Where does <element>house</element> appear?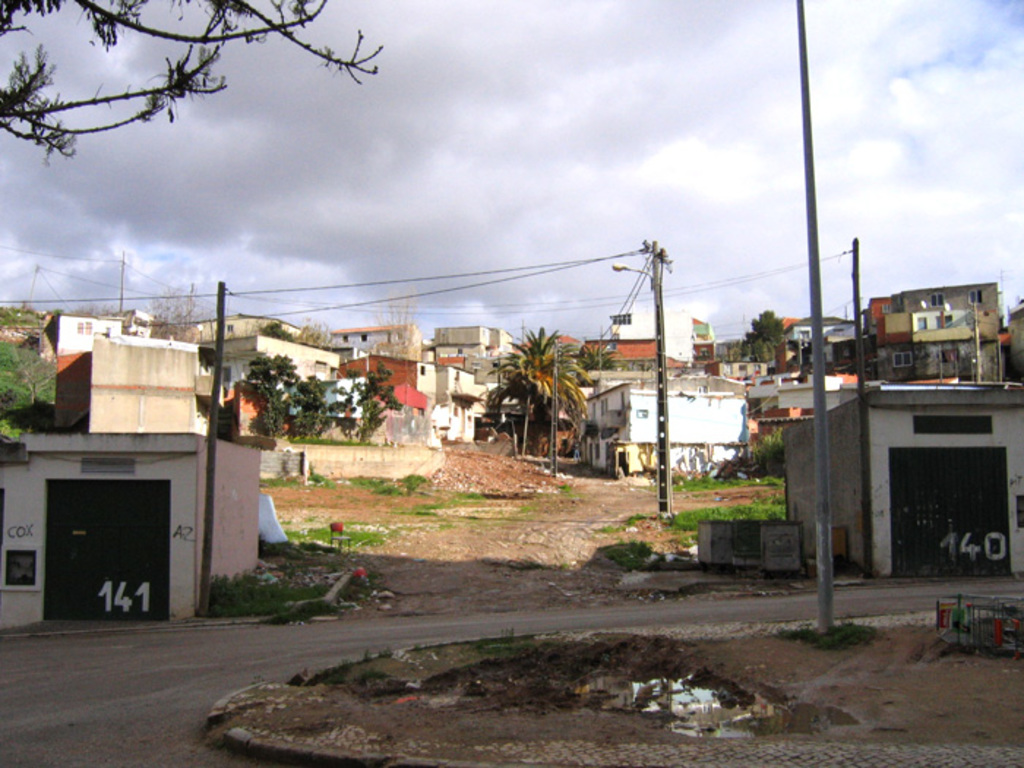
Appears at left=870, top=279, right=993, bottom=374.
